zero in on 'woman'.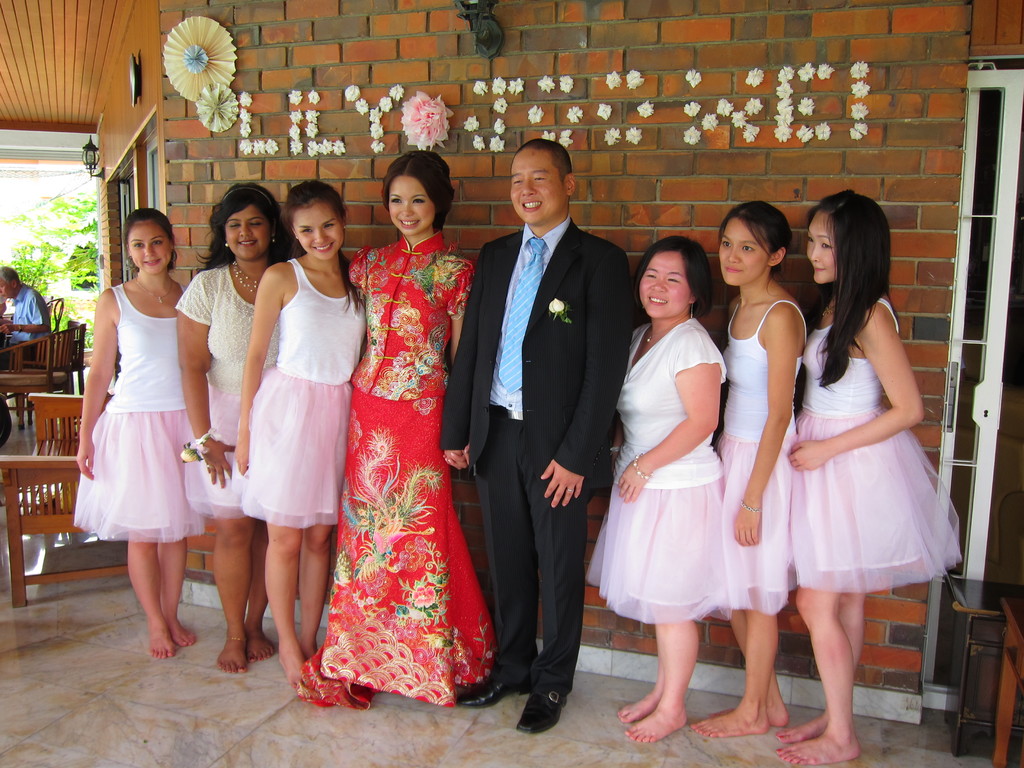
Zeroed in: region(333, 138, 477, 705).
